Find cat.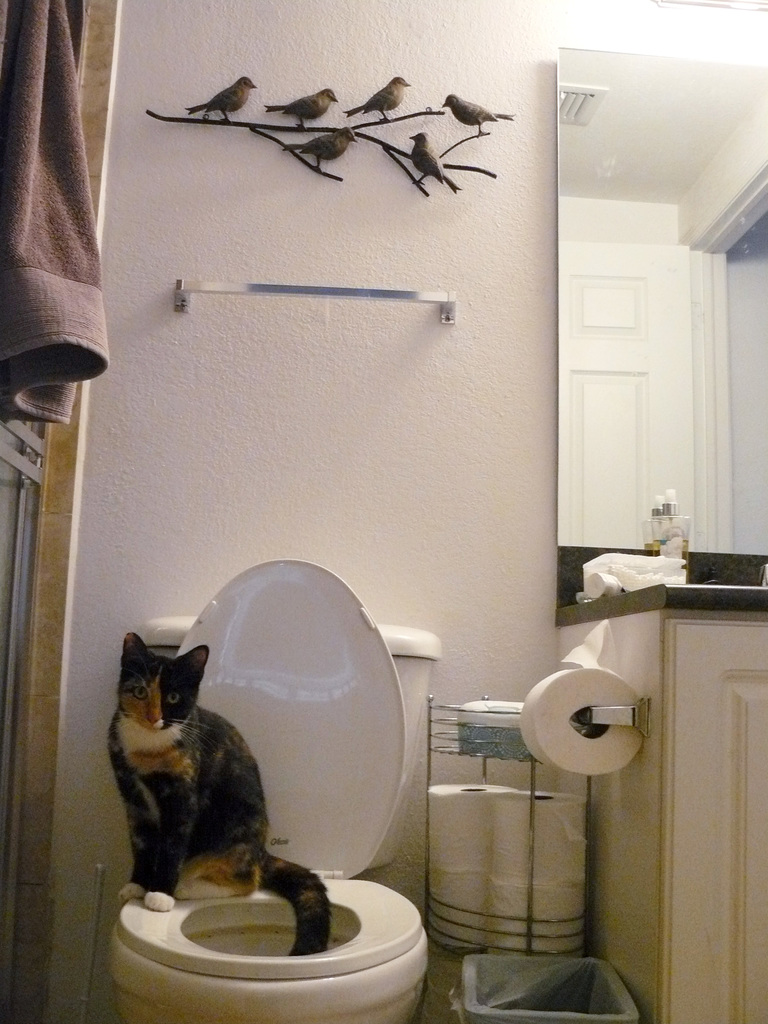
box(104, 634, 329, 966).
